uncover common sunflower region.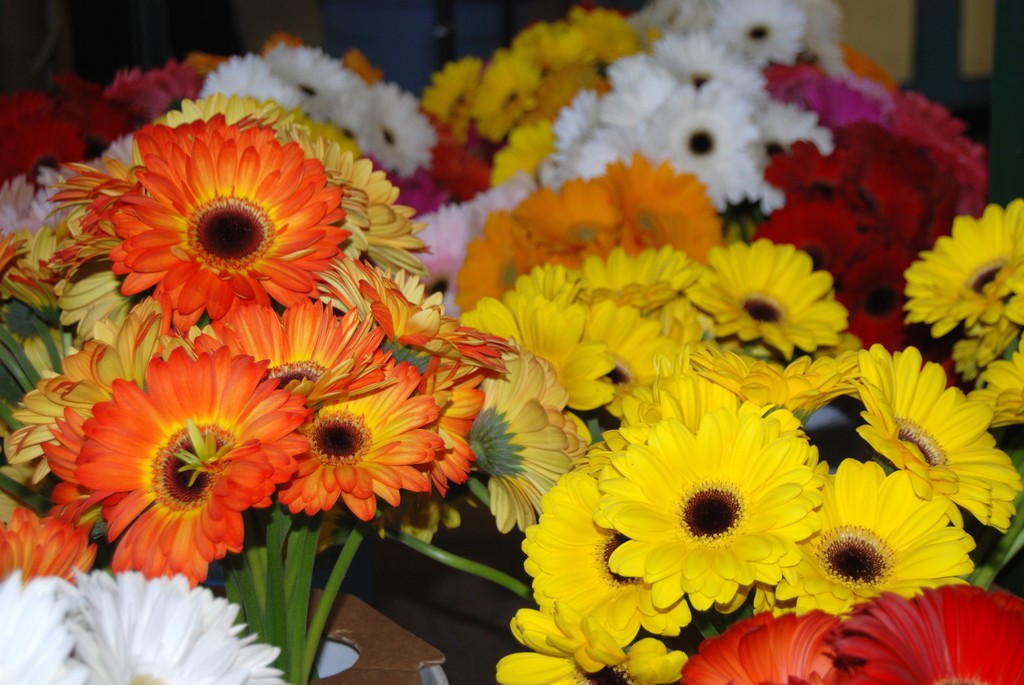
Uncovered: Rect(65, 333, 257, 583).
